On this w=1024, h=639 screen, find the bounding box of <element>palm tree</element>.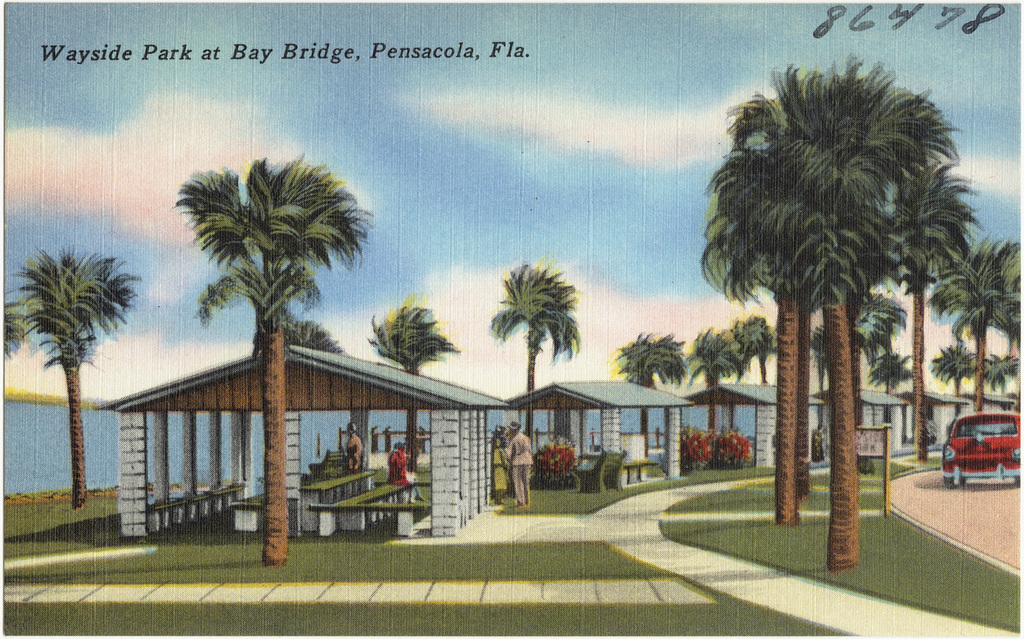
Bounding box: [left=681, top=325, right=716, bottom=419].
